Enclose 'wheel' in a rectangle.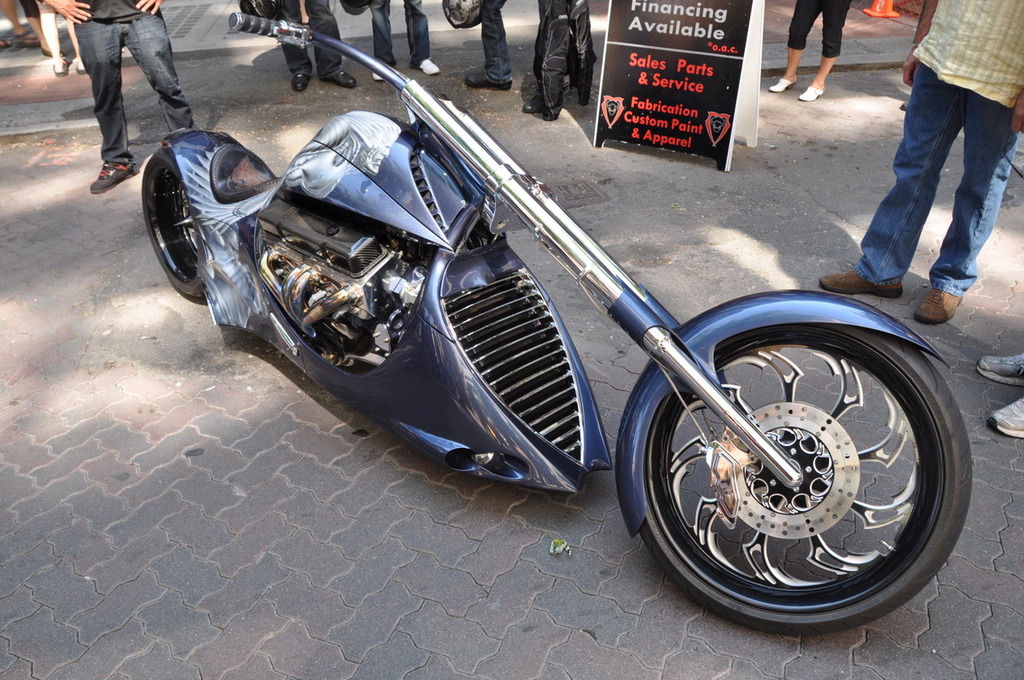
region(630, 317, 974, 634).
